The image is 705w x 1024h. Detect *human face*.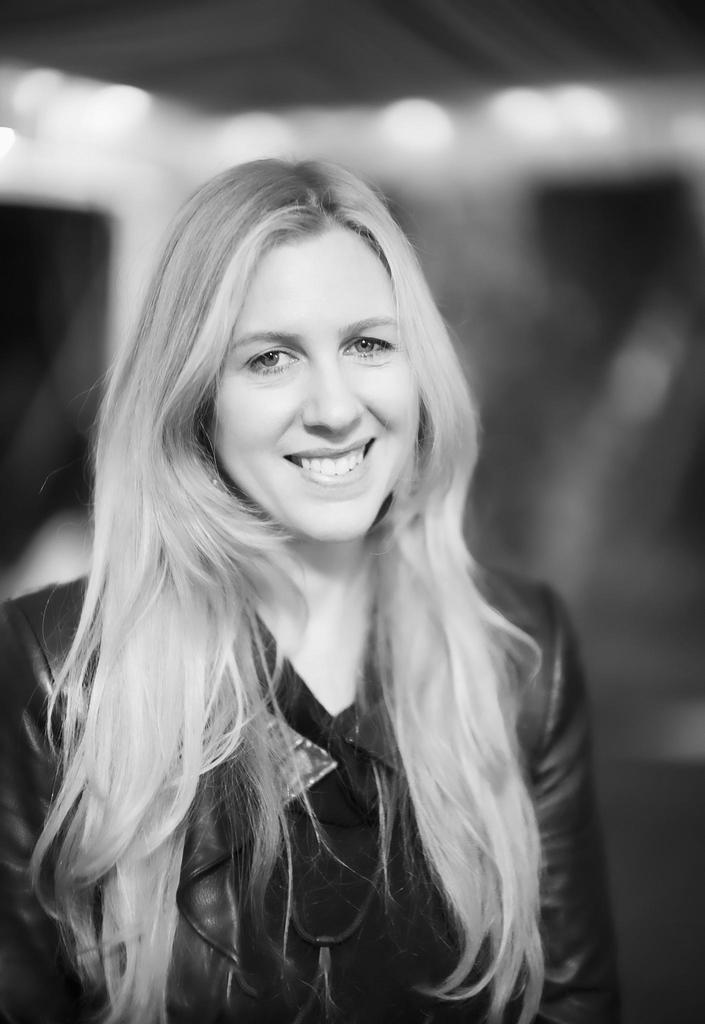
Detection: <box>206,224,416,541</box>.
